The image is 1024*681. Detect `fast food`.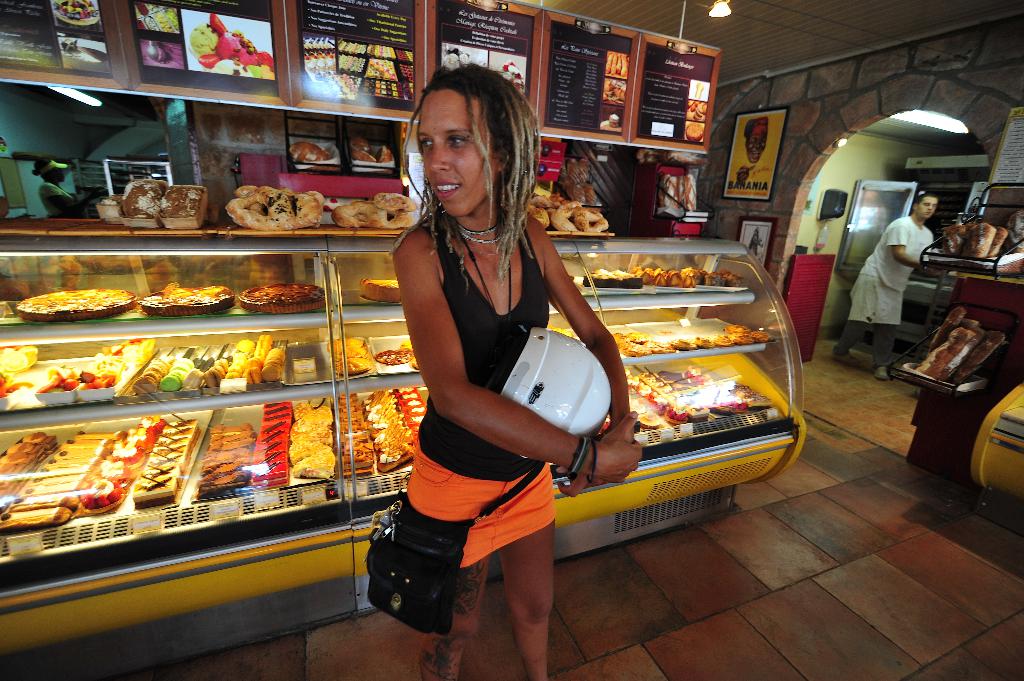
Detection: (608,74,629,104).
